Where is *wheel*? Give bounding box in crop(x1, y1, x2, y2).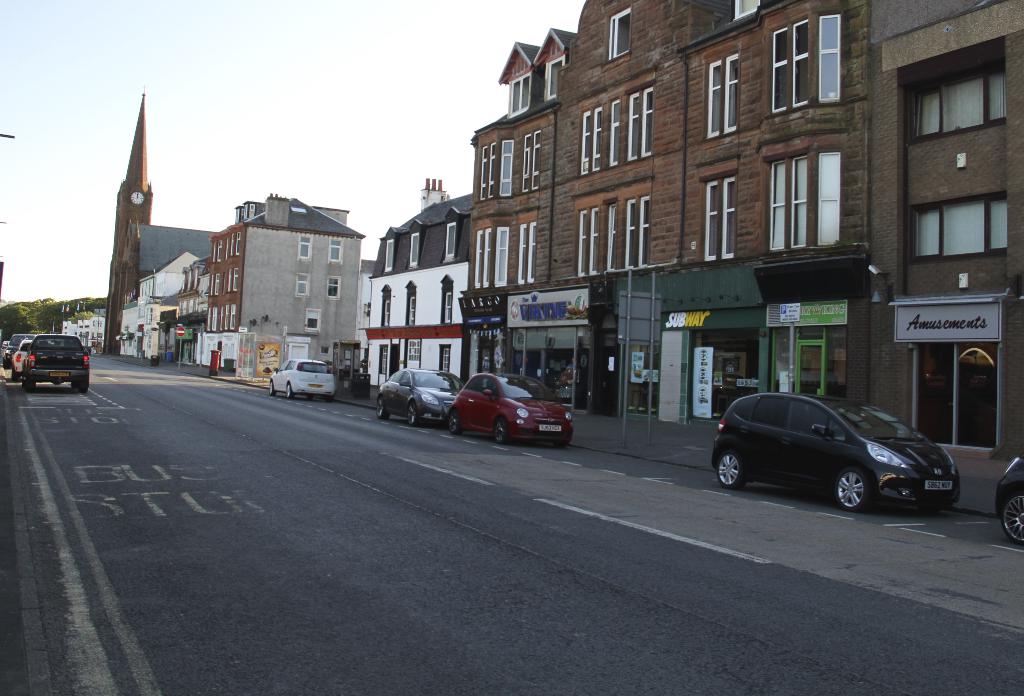
crop(451, 414, 465, 434).
